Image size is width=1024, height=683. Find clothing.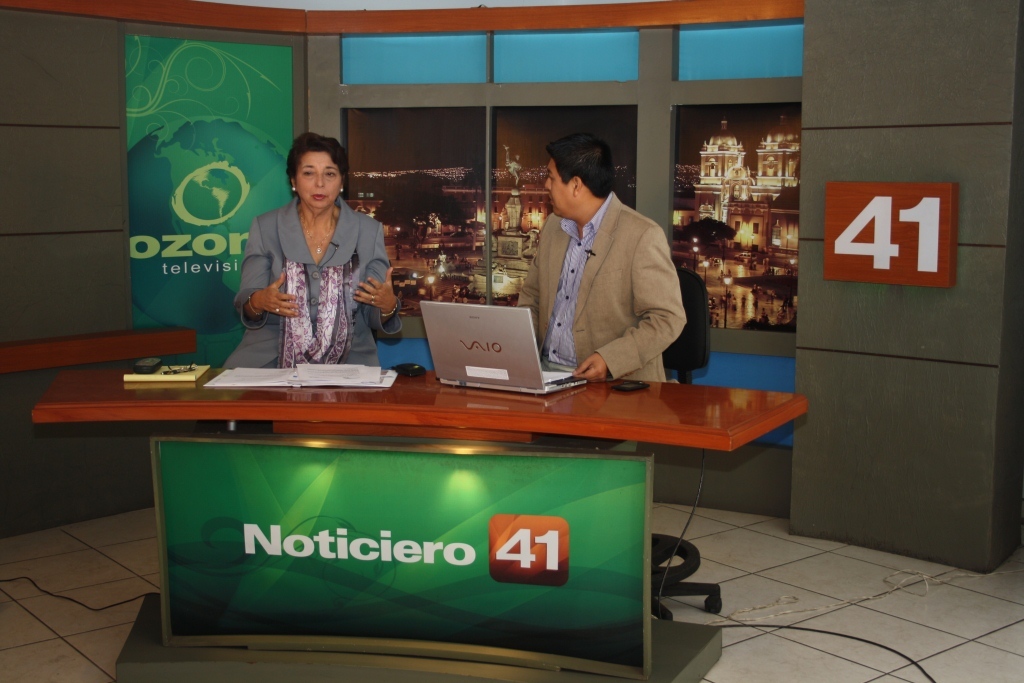
crop(225, 198, 397, 391).
